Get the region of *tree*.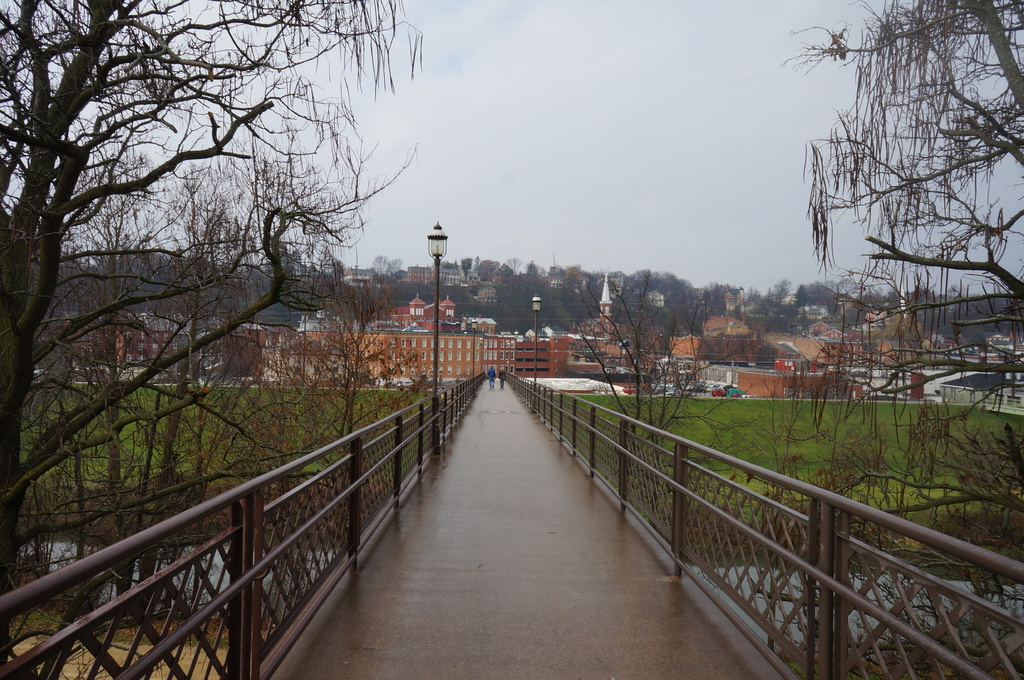
bbox=[778, 281, 899, 344].
